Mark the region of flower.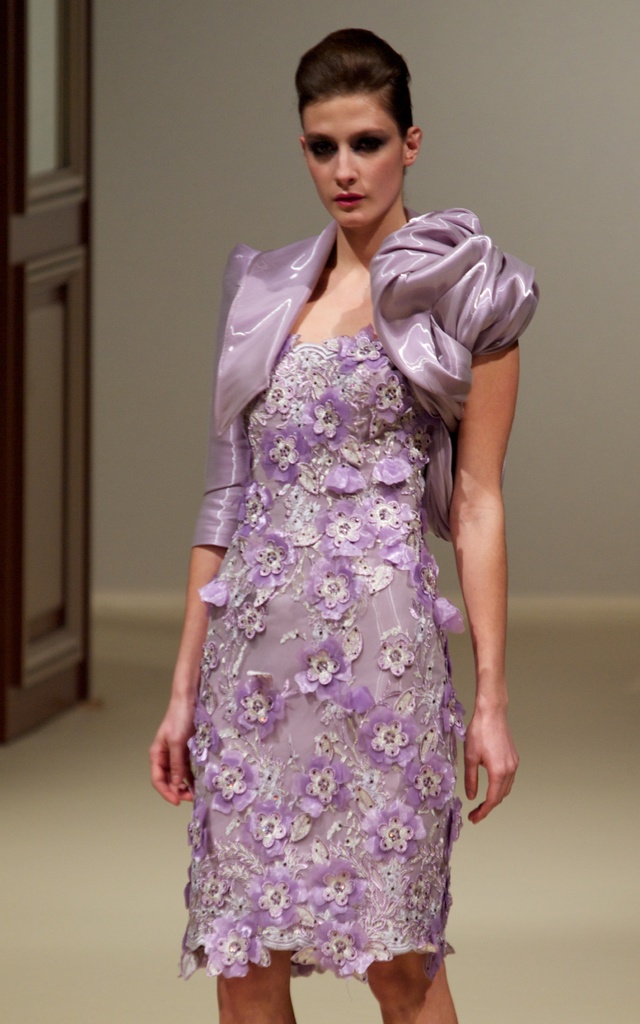
Region: pyautogui.locateOnScreen(408, 765, 458, 806).
